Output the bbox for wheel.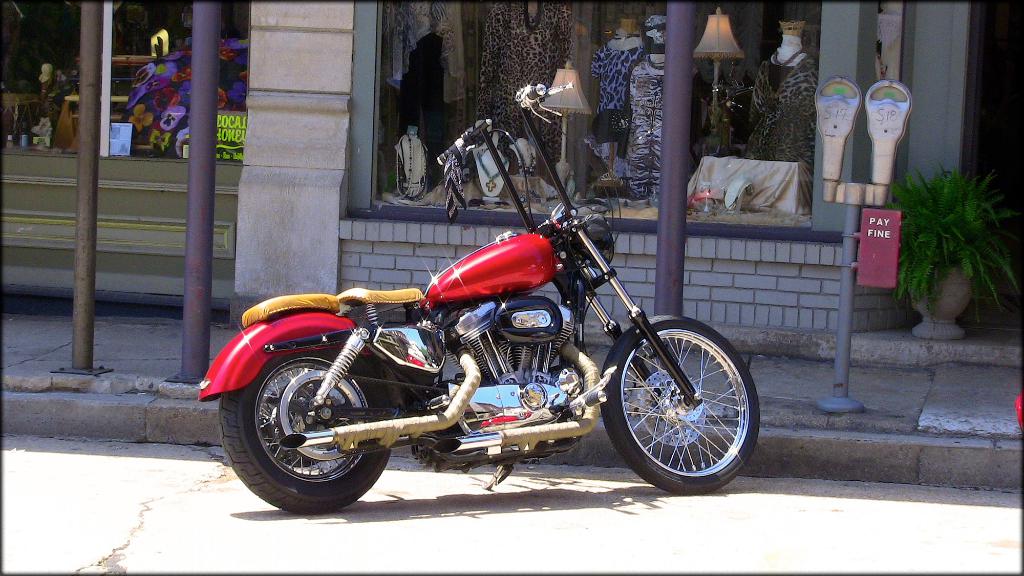
bbox(610, 316, 747, 485).
